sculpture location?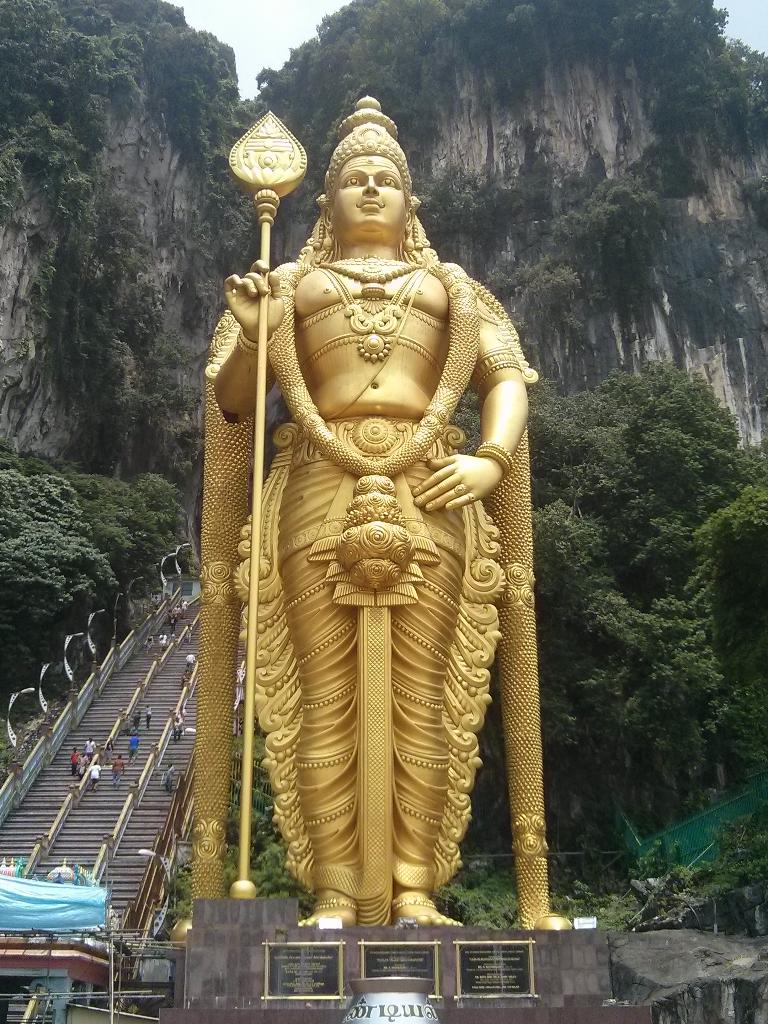
[189, 102, 563, 976]
